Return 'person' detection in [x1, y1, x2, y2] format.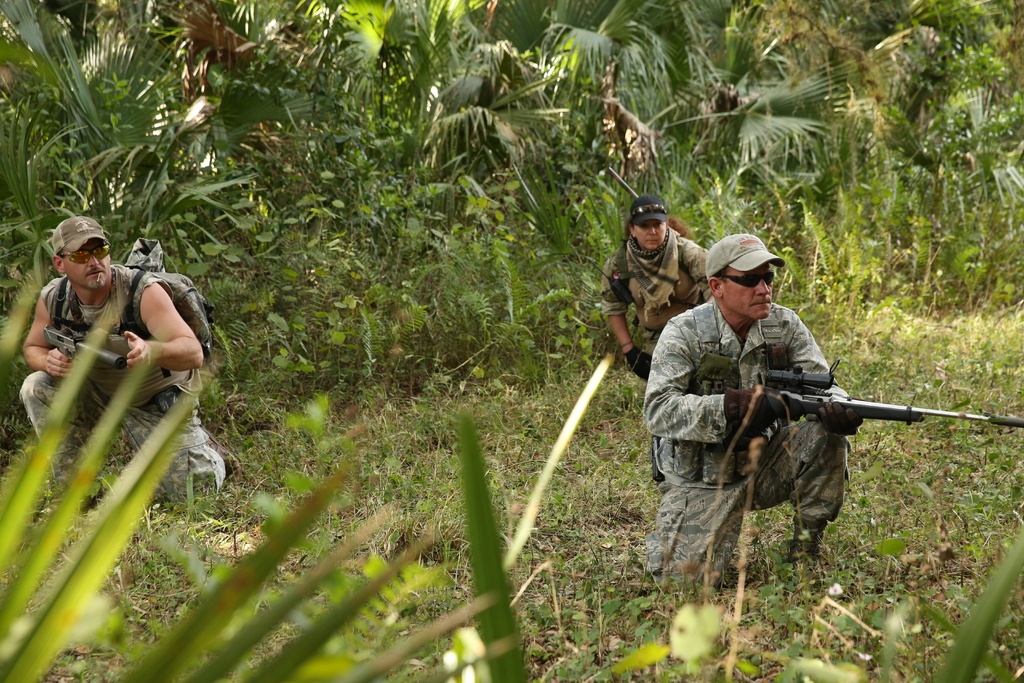
[598, 192, 716, 397].
